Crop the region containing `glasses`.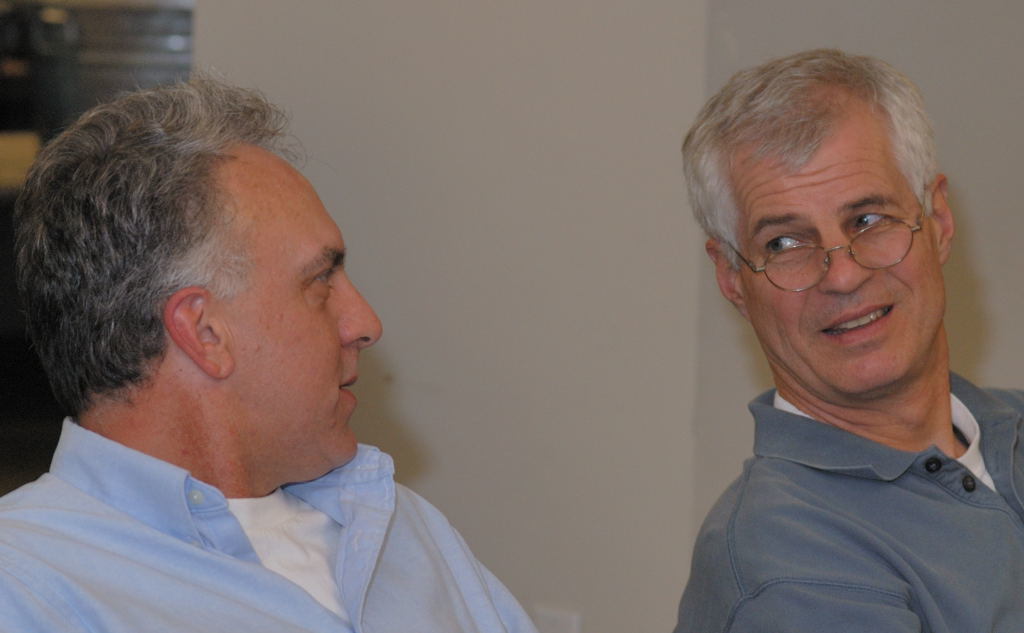
Crop region: [721,193,933,279].
